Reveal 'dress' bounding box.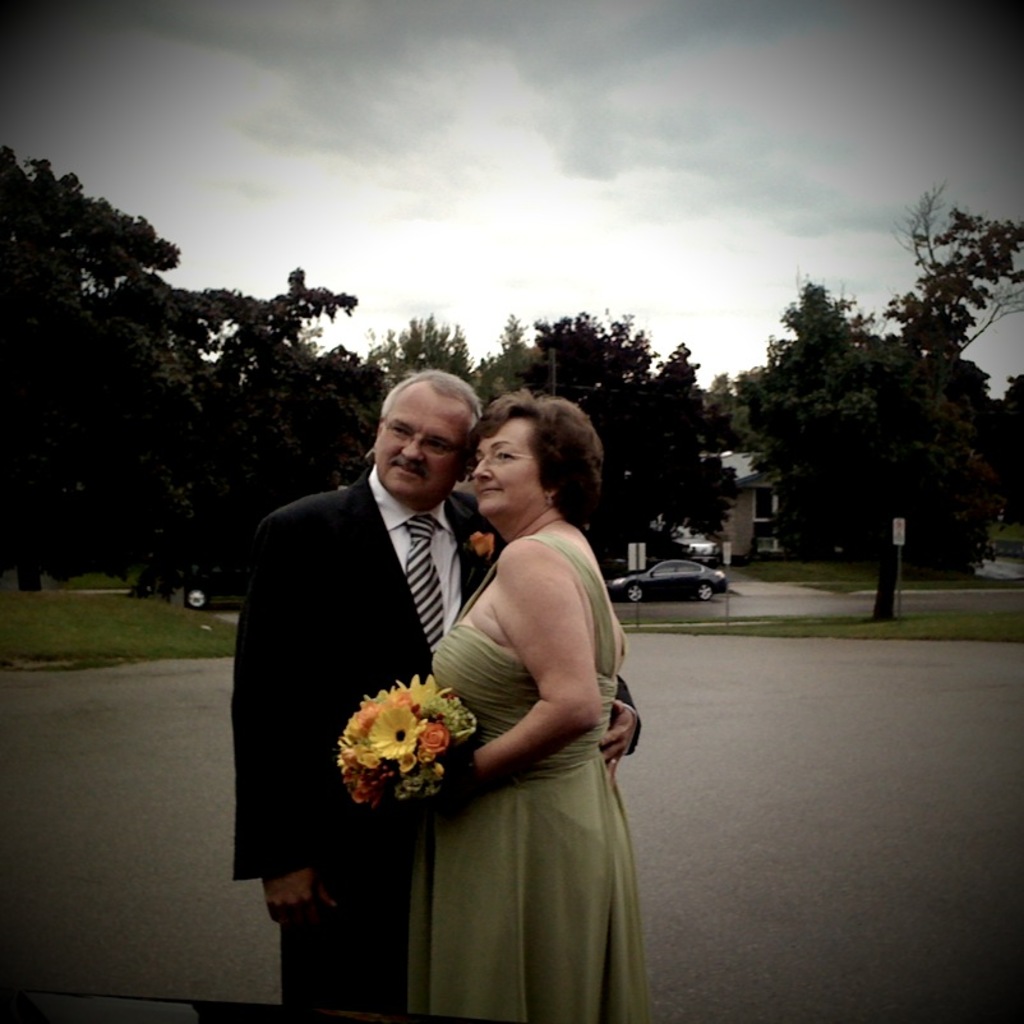
Revealed: x1=391, y1=530, x2=645, y2=1023.
